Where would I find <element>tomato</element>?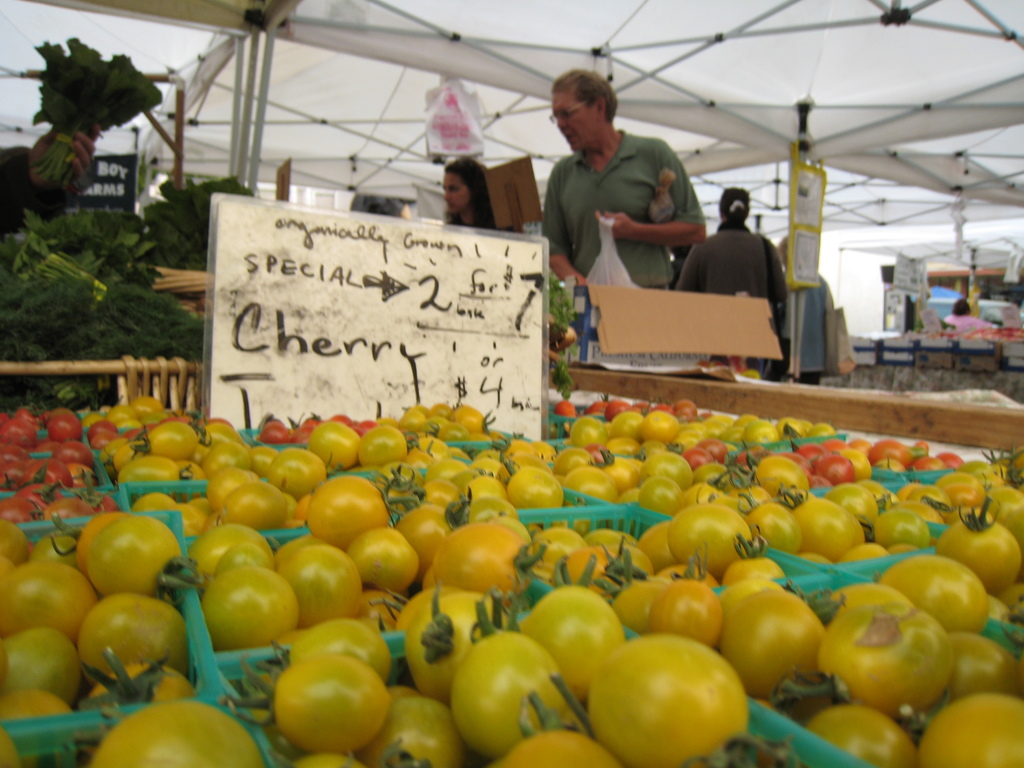
At crop(0, 631, 86, 706).
